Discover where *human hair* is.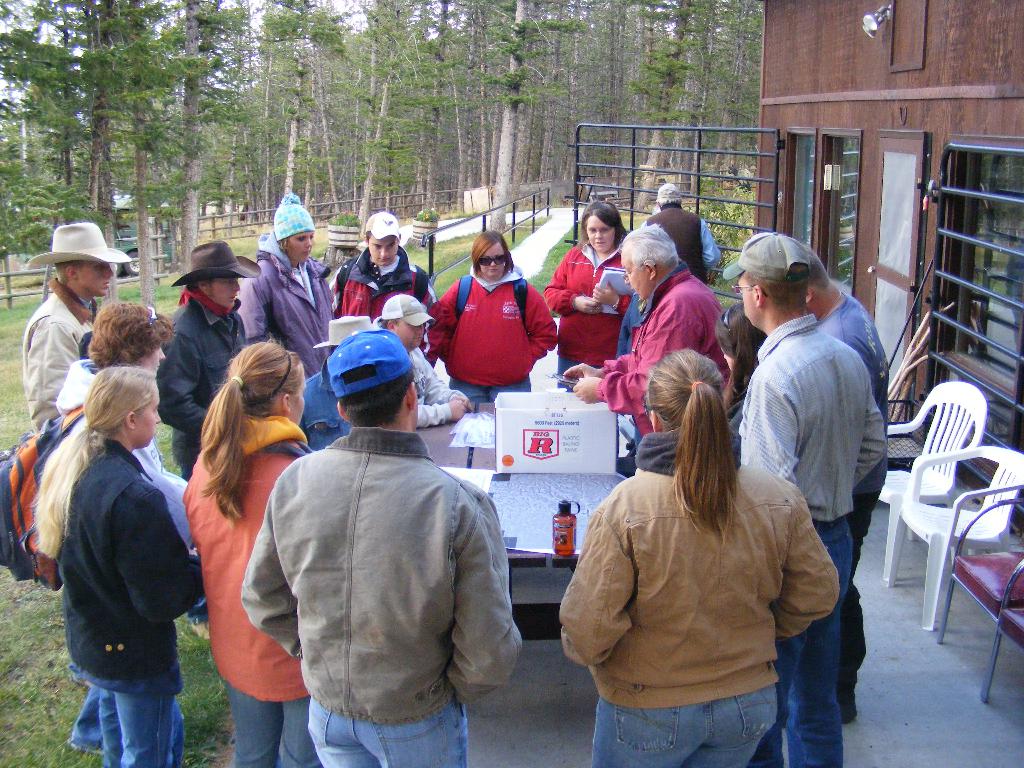
Discovered at region(468, 232, 518, 275).
